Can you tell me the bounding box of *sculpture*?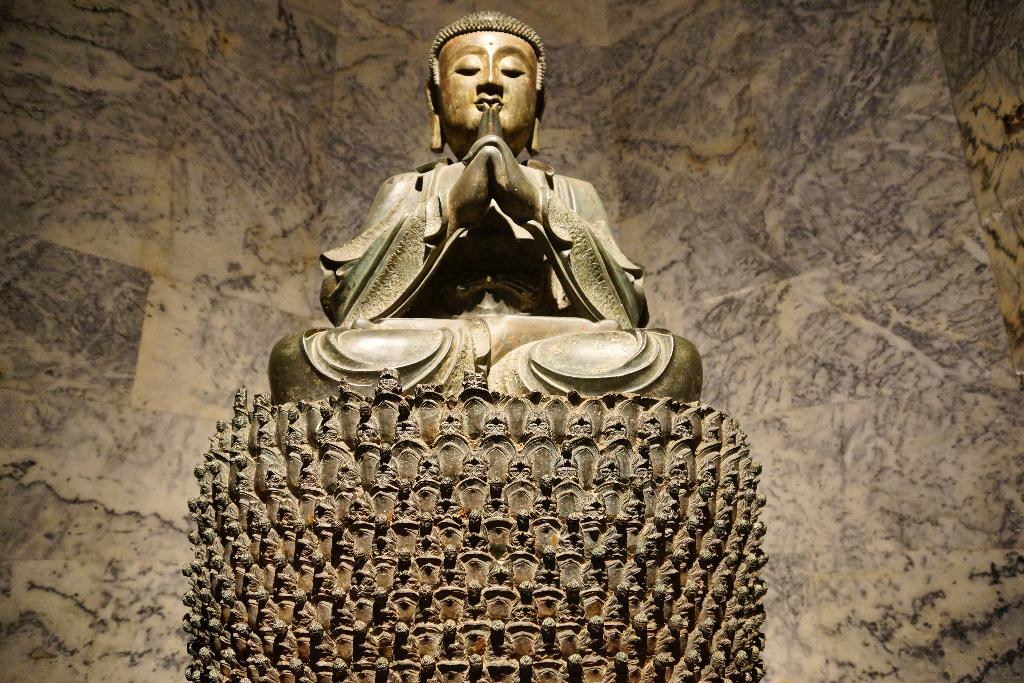
box=[465, 579, 488, 620].
